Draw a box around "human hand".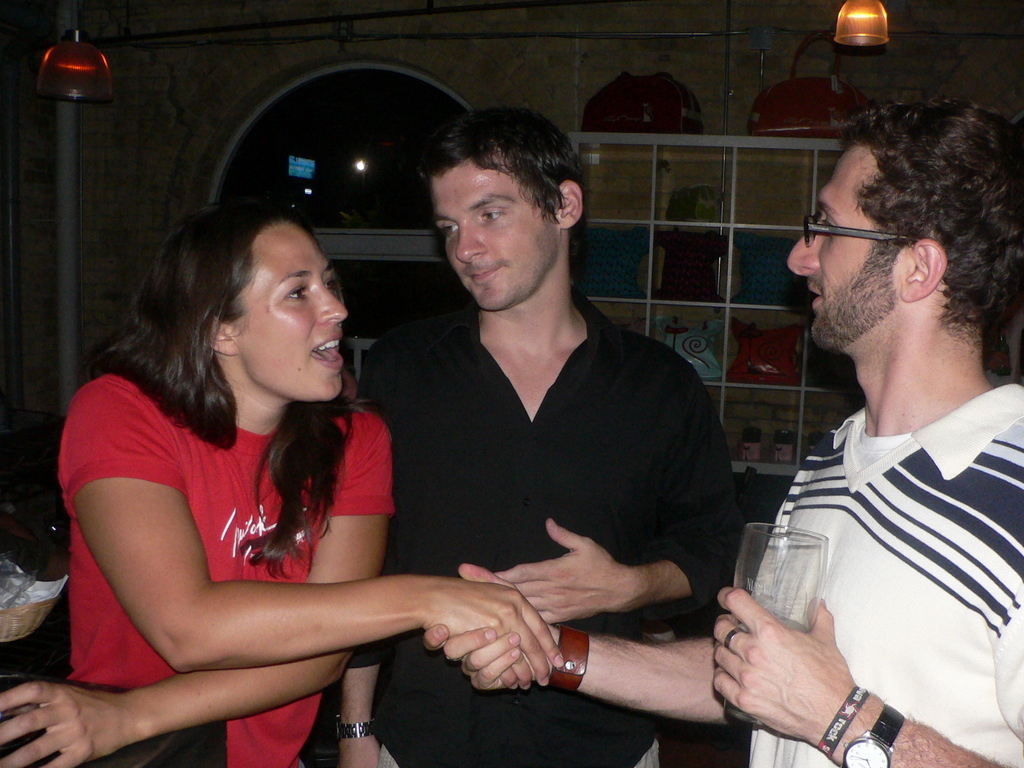
[x1=491, y1=518, x2=627, y2=625].
